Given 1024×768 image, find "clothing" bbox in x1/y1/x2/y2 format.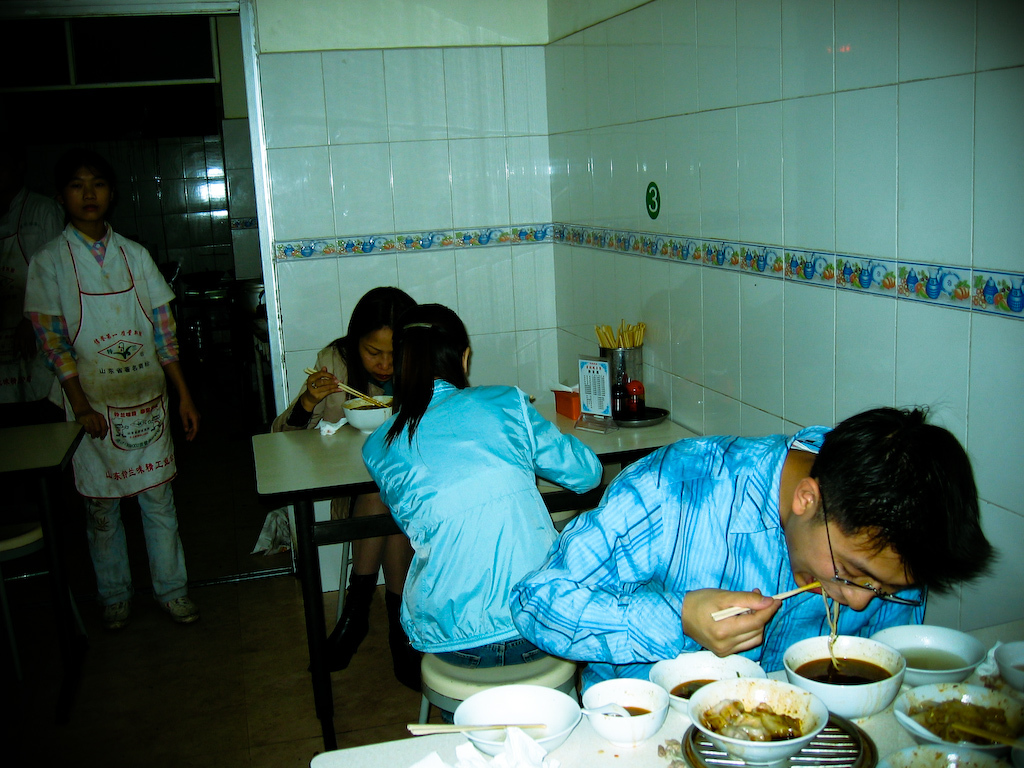
18/216/195/647.
